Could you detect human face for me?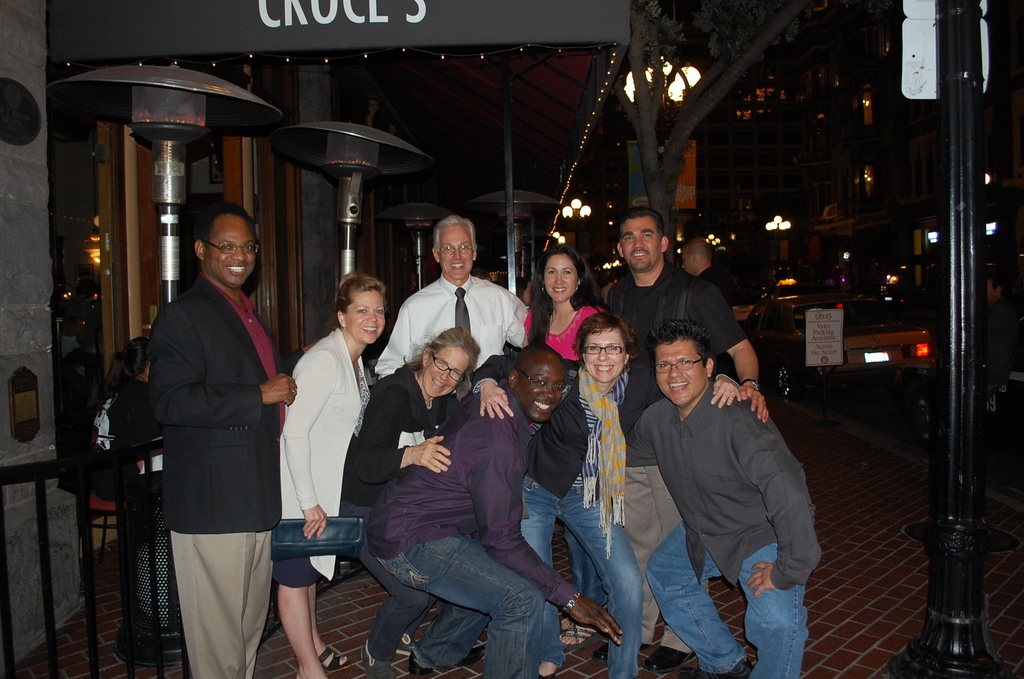
Detection result: [657,336,705,408].
